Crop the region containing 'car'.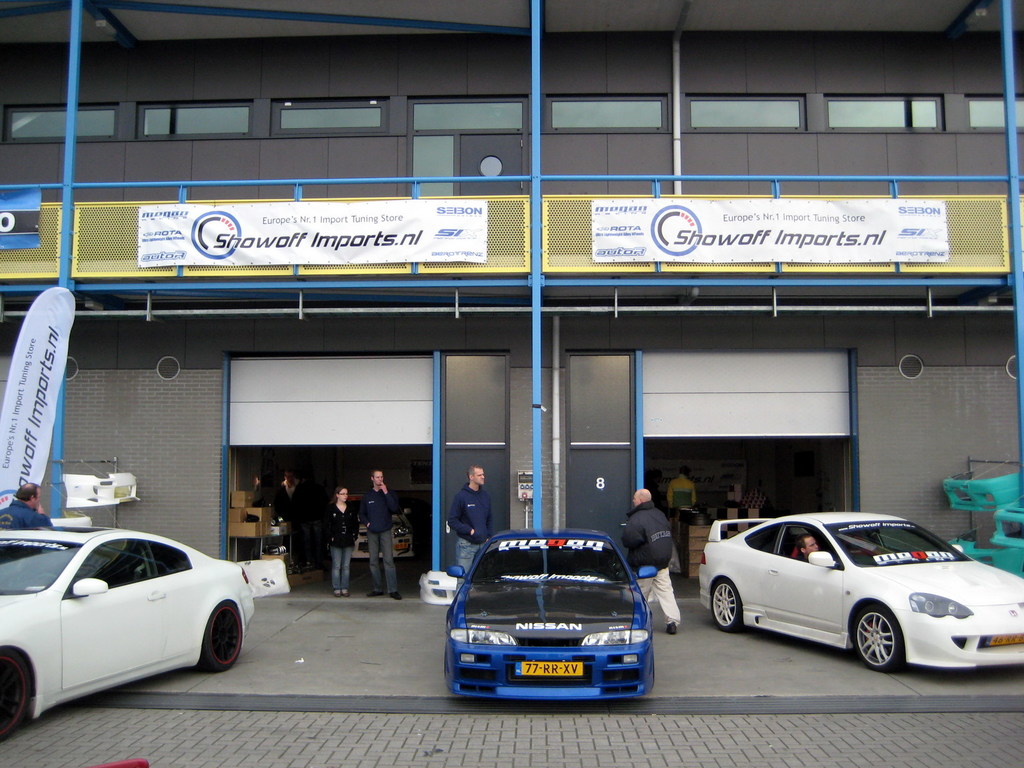
Crop region: [x1=0, y1=519, x2=257, y2=752].
